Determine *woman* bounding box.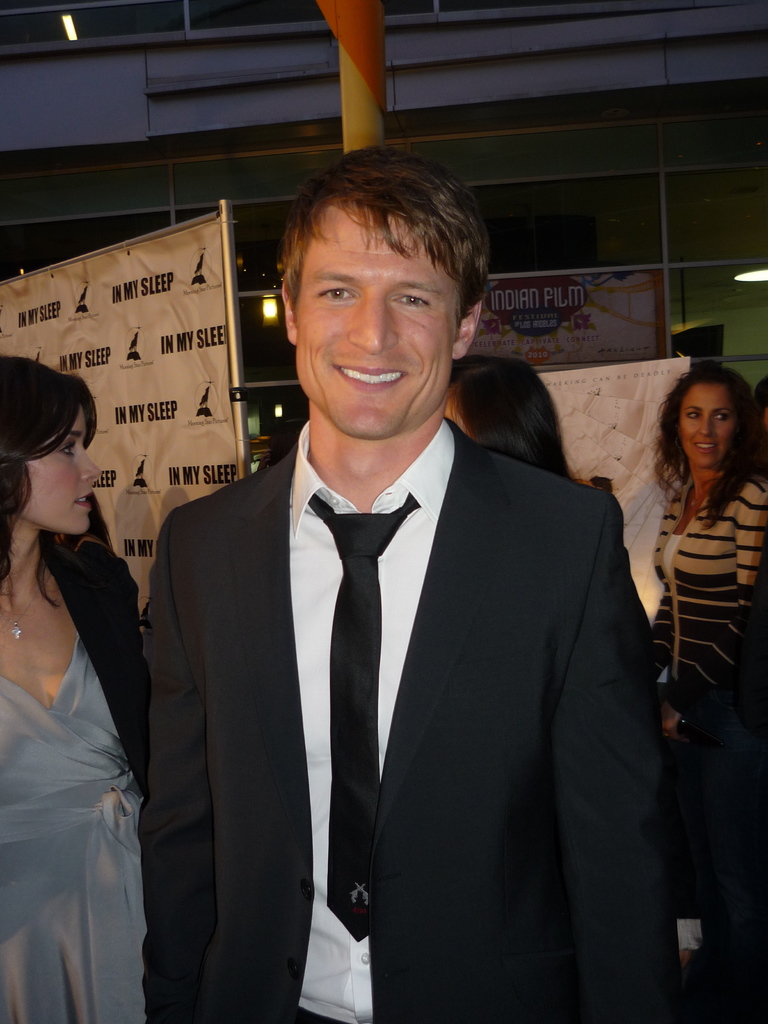
Determined: x1=0 y1=349 x2=158 y2=1023.
